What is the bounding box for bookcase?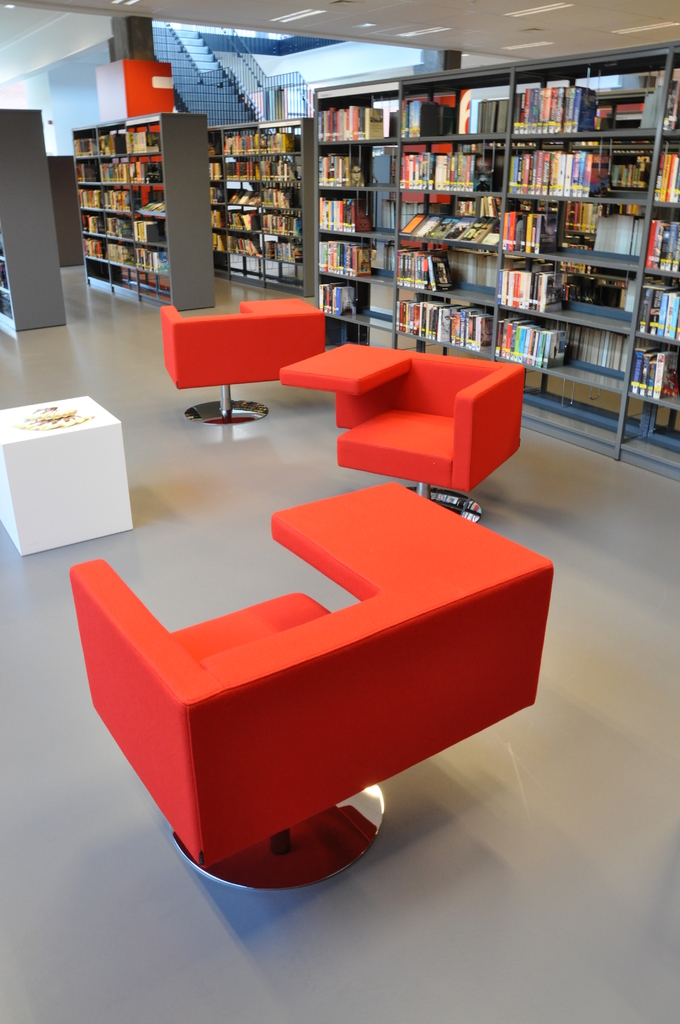
Rect(86, 105, 209, 308).
